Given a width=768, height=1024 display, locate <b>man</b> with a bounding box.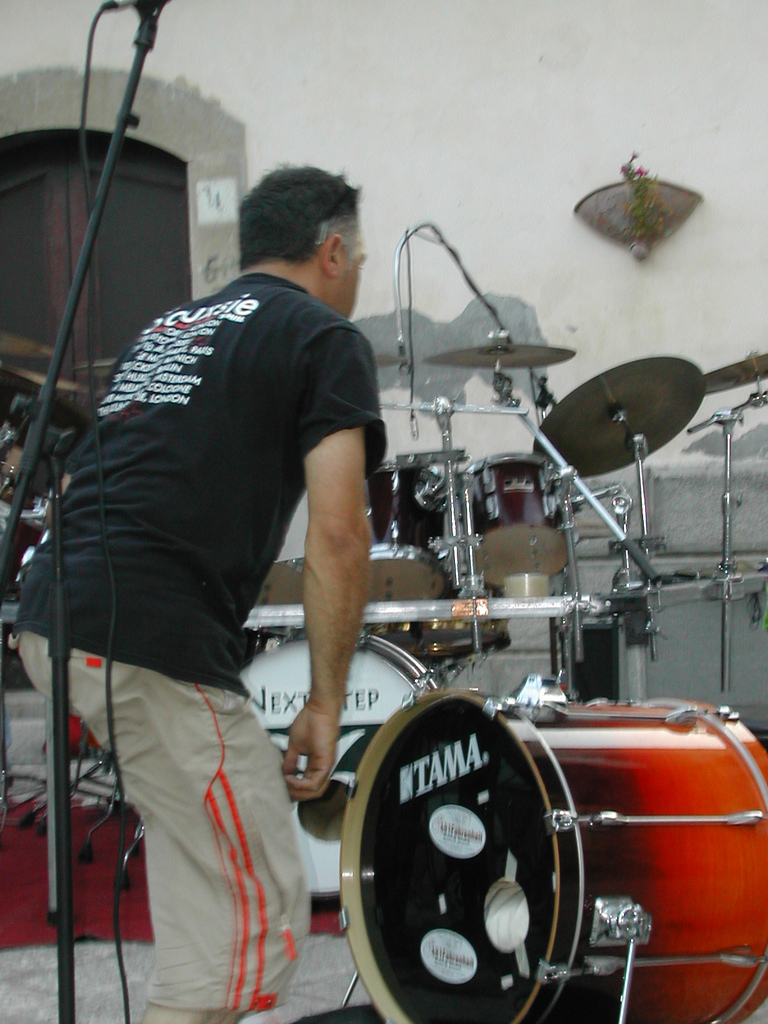
Located: <region>54, 109, 461, 1014</region>.
